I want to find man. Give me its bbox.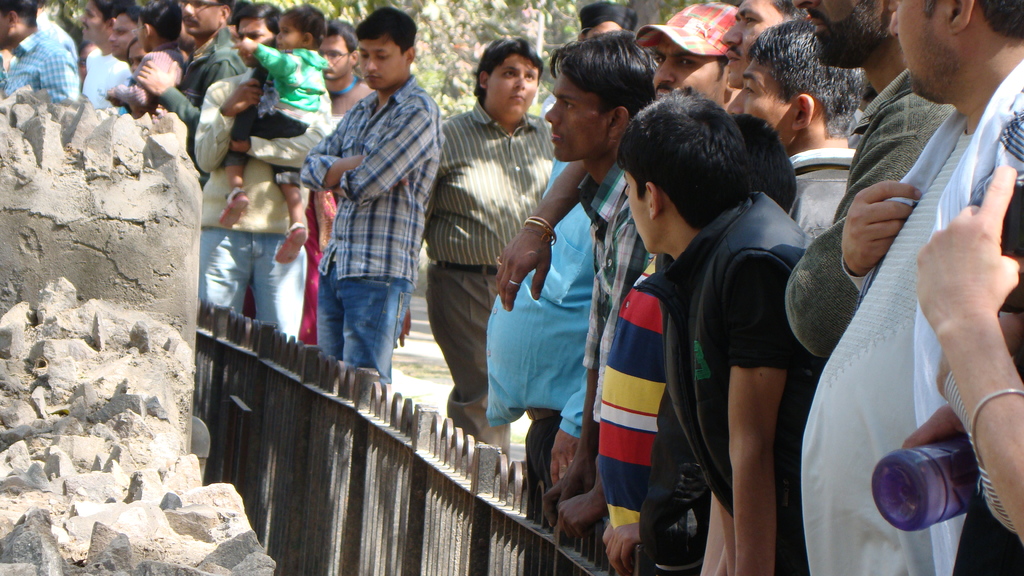
pyautogui.locateOnScreen(0, 0, 70, 110).
